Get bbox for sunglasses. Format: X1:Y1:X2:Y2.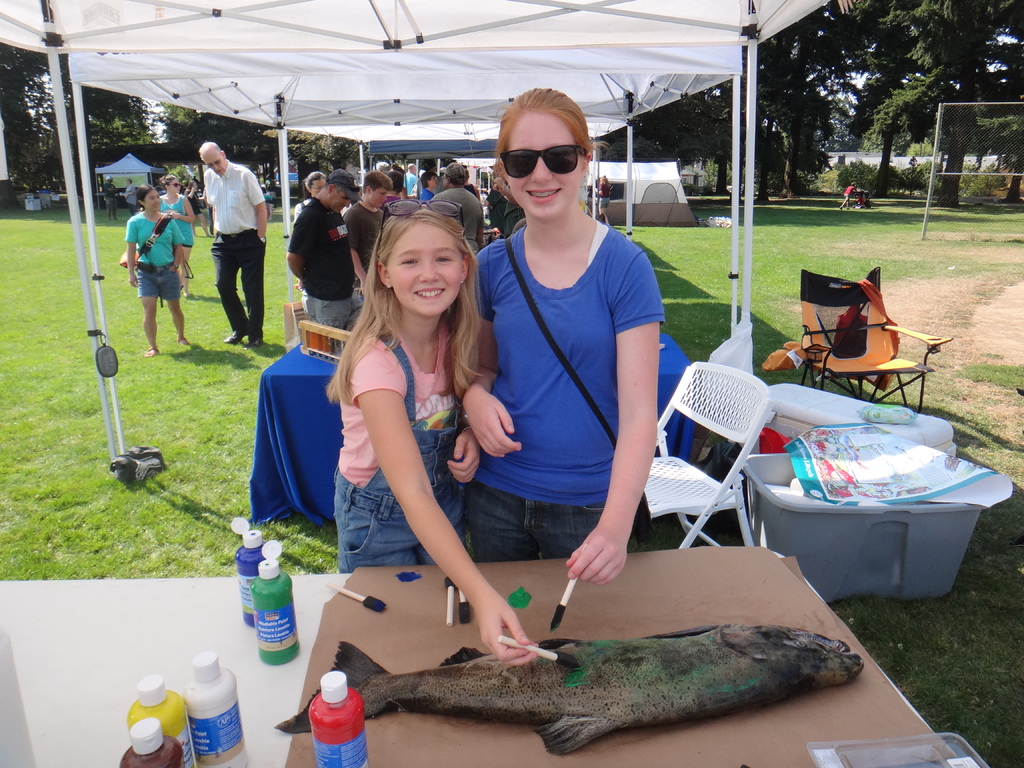
499:143:589:178.
